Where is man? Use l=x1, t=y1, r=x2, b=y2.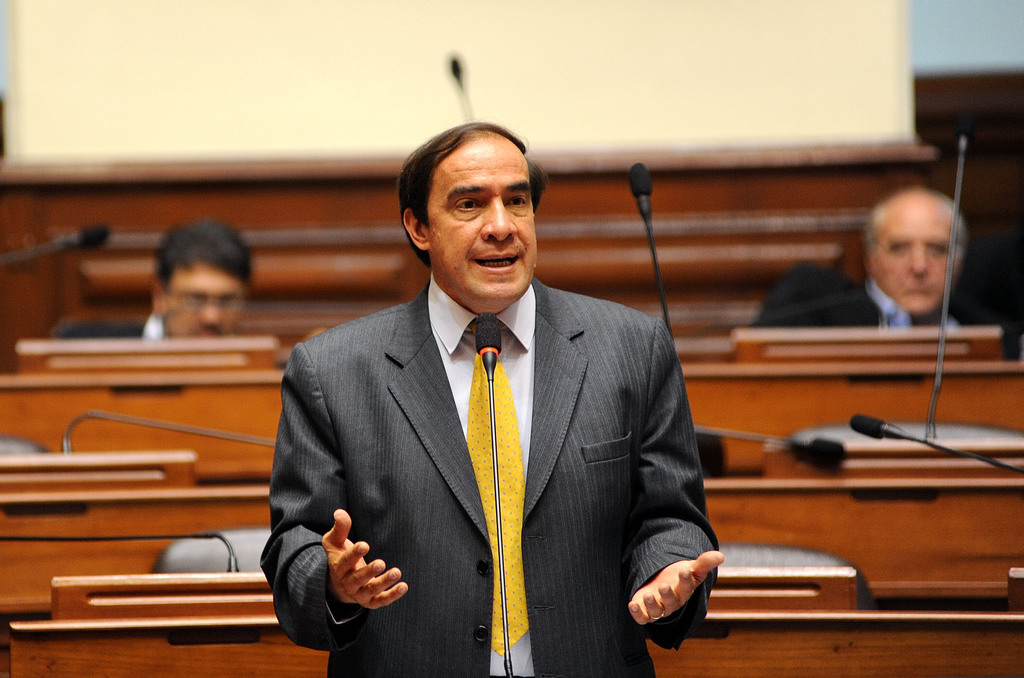
l=264, t=121, r=729, b=677.
